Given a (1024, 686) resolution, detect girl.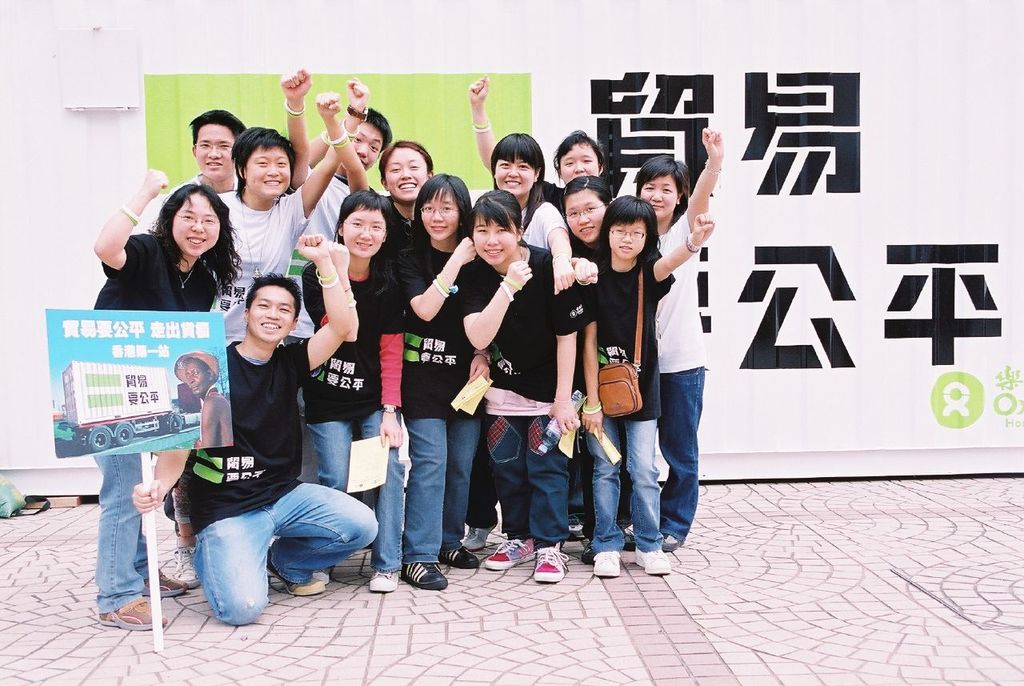
Rect(464, 72, 611, 208).
